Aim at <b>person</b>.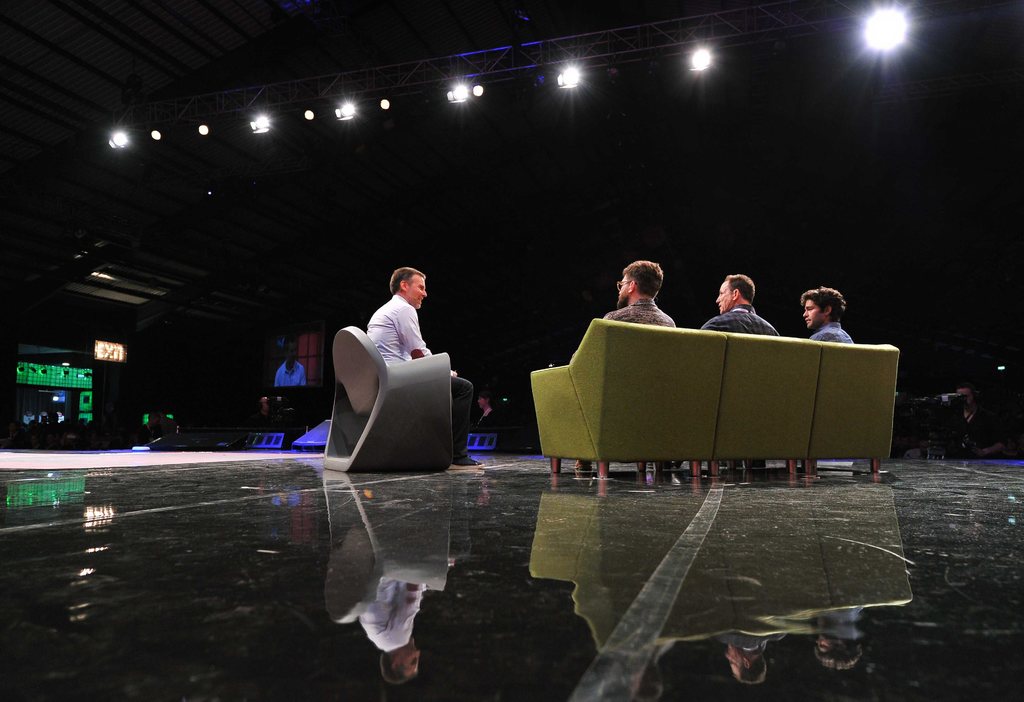
Aimed at 249/398/282/430.
